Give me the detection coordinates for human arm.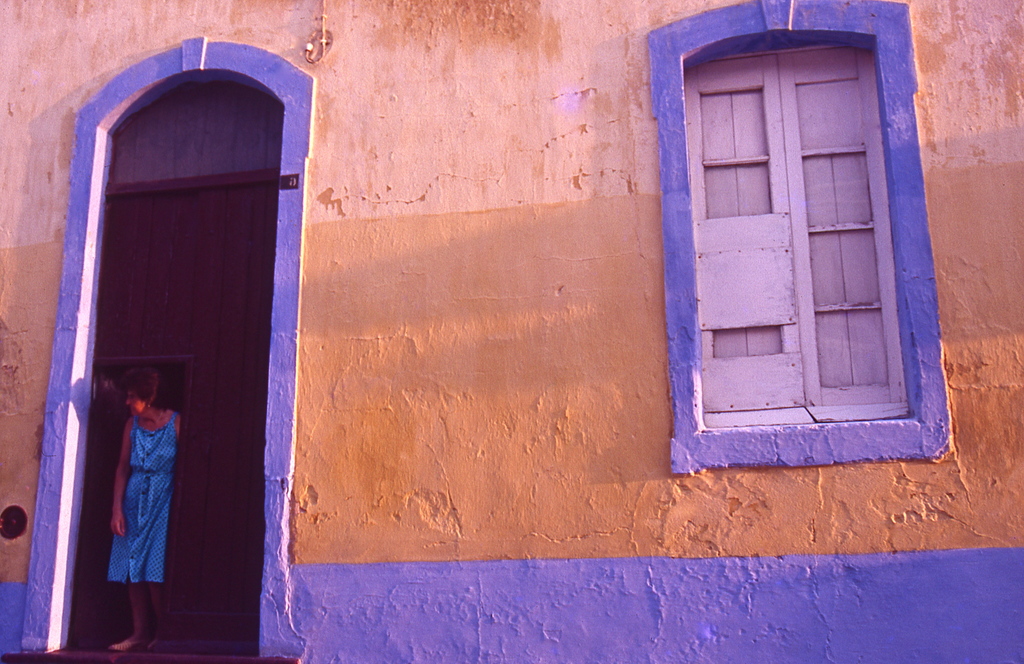
[111,425,131,532].
